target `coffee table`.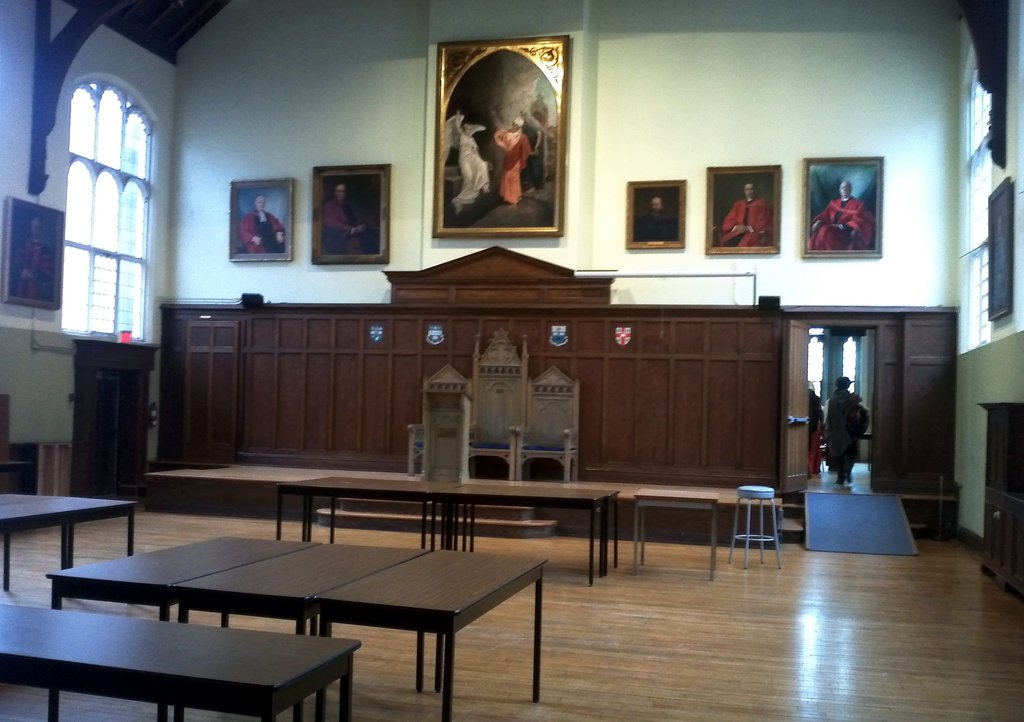
Target region: [left=42, top=536, right=551, bottom=721].
